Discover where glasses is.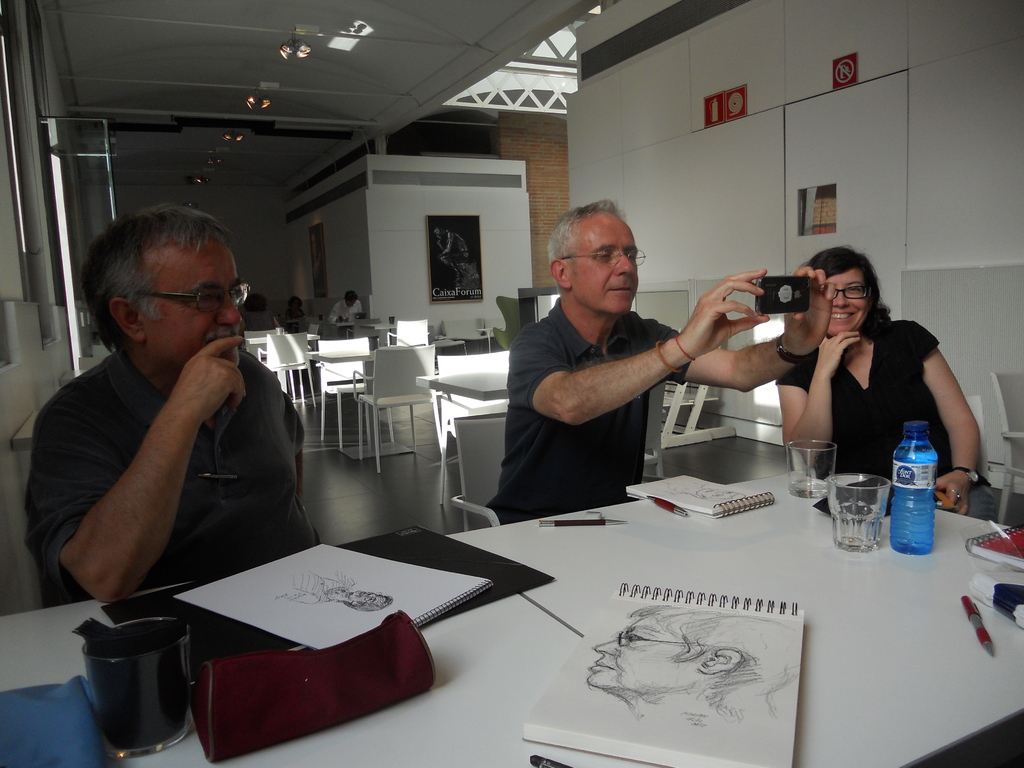
Discovered at x1=830 y1=283 x2=874 y2=300.
